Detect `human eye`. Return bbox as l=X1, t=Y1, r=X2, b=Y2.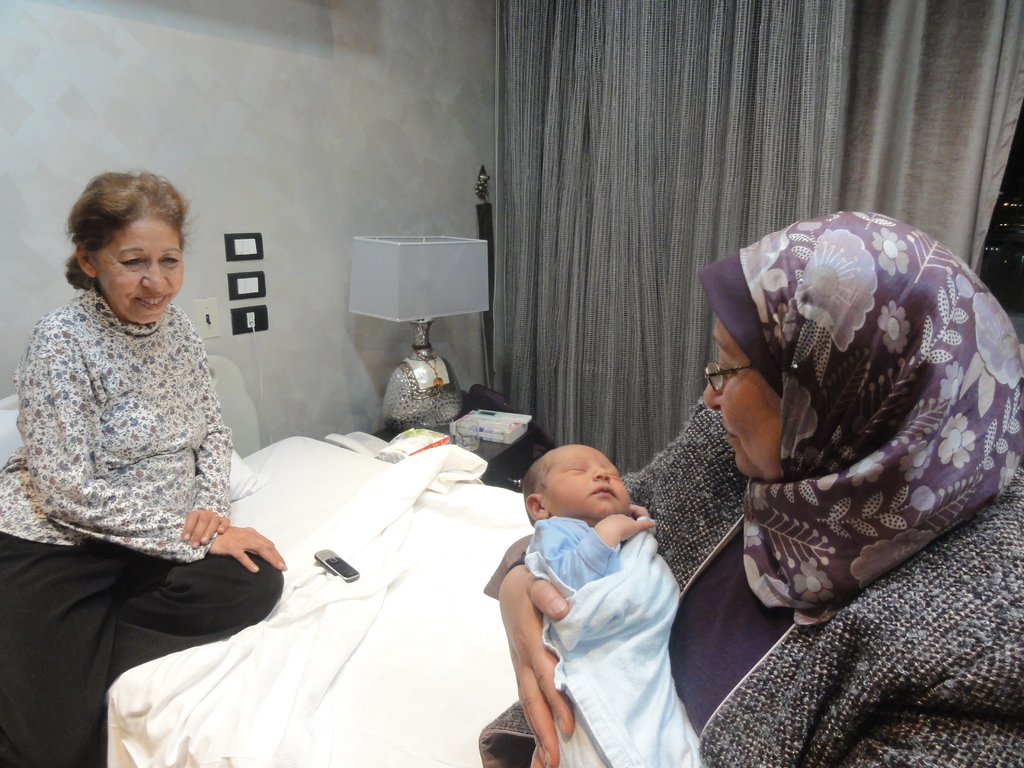
l=606, t=466, r=619, b=479.
